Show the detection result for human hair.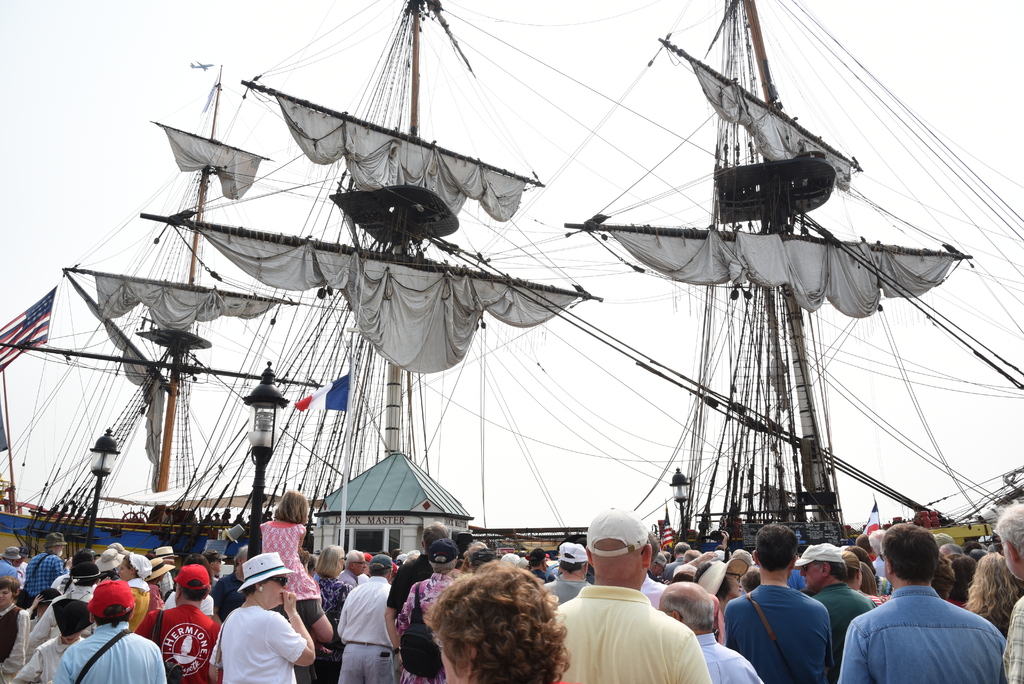
region(415, 577, 577, 683).
